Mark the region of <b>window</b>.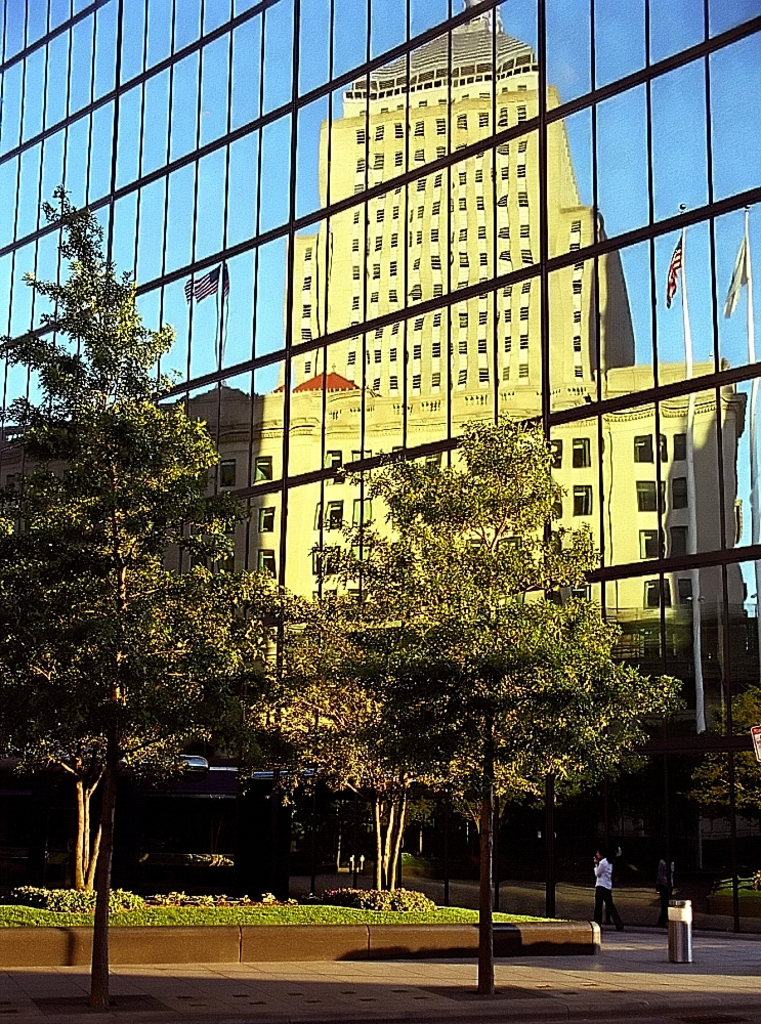
Region: 629,435,661,468.
